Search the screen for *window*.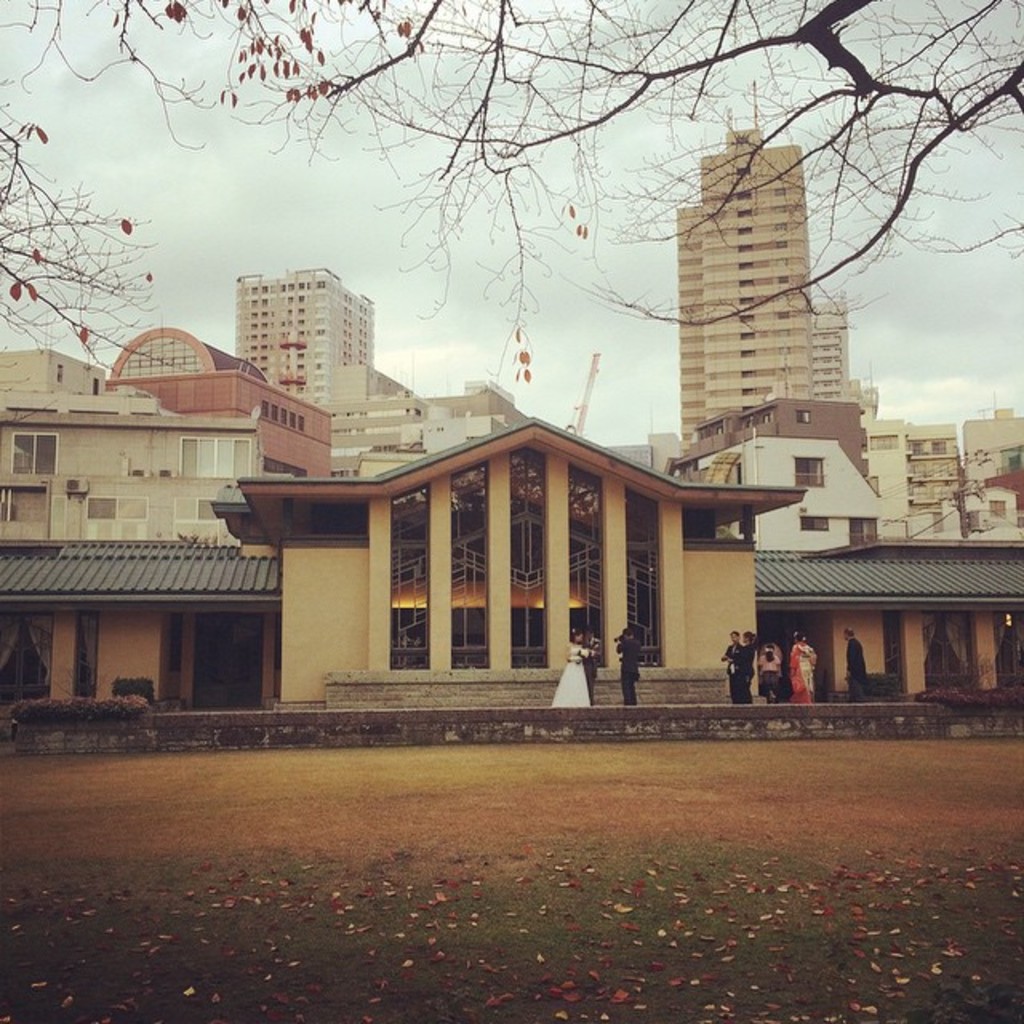
Found at <bbox>117, 494, 150, 520</bbox>.
